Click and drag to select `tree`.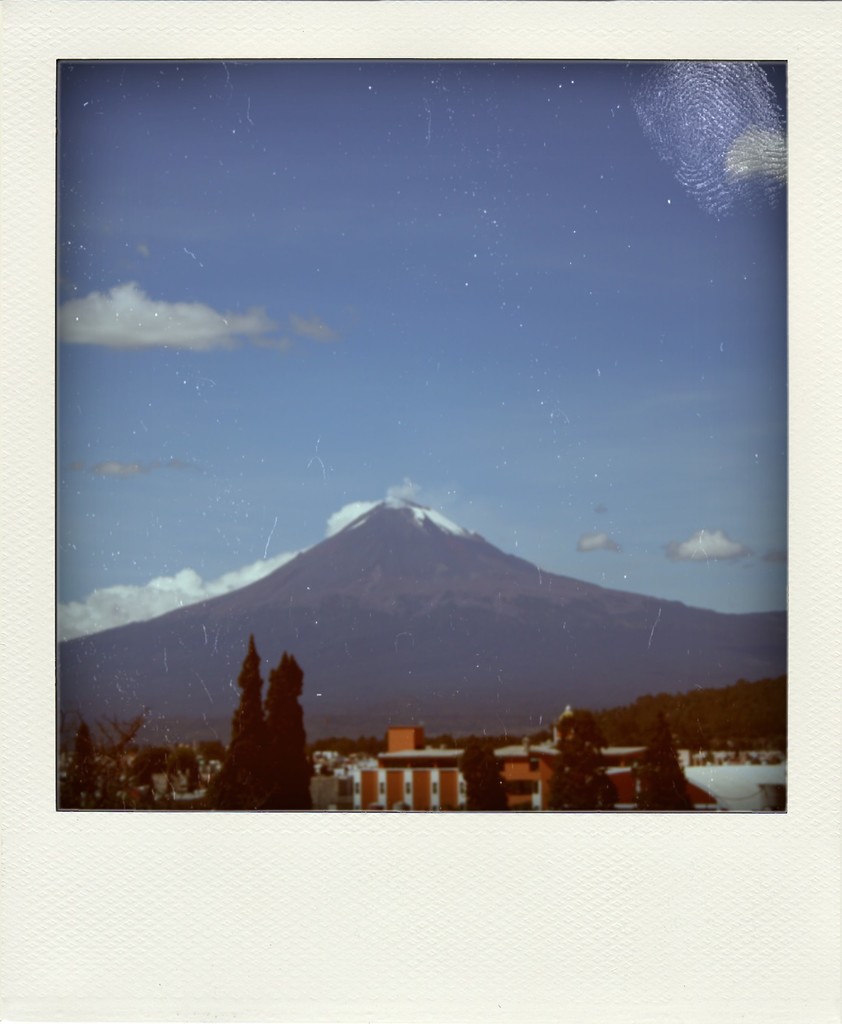
Selection: <region>210, 641, 270, 799</region>.
